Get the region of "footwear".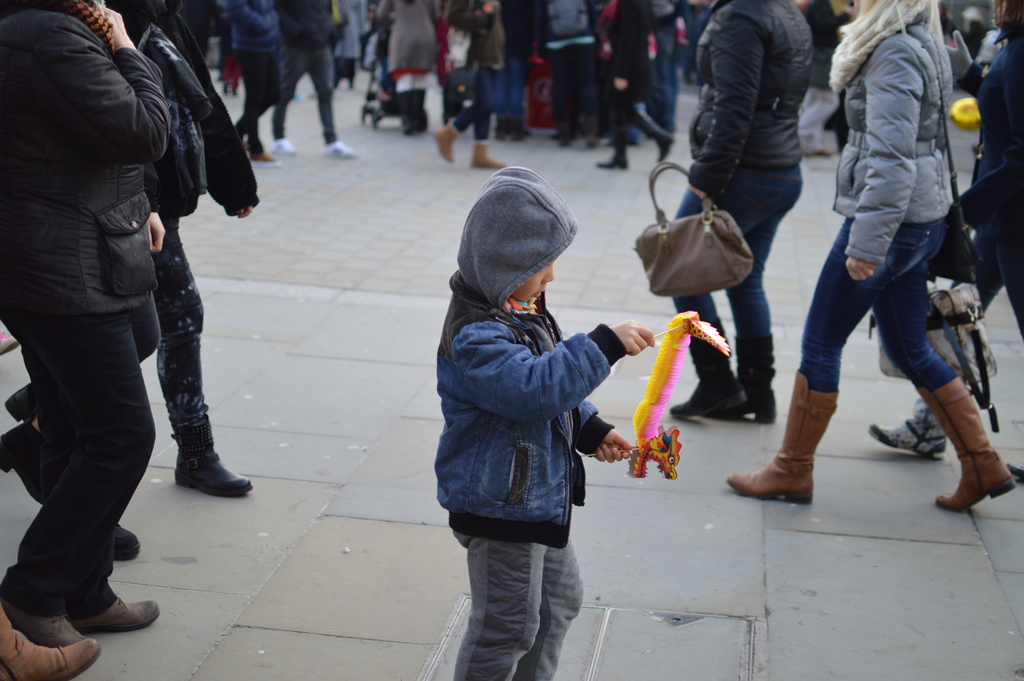
[642, 124, 677, 169].
